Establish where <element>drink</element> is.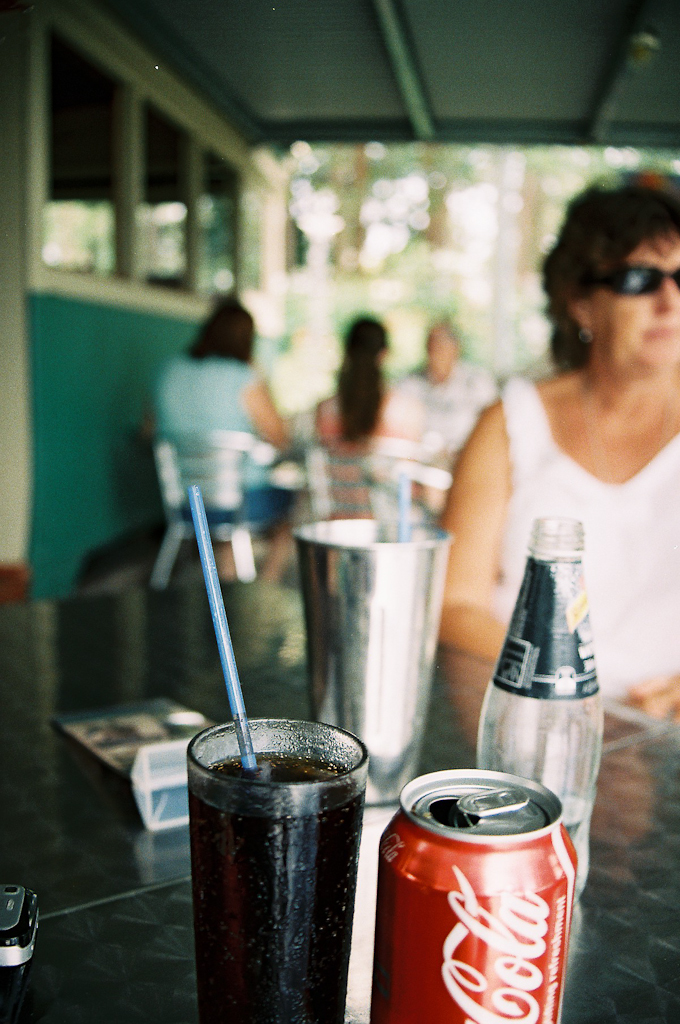
Established at rect(556, 799, 595, 888).
